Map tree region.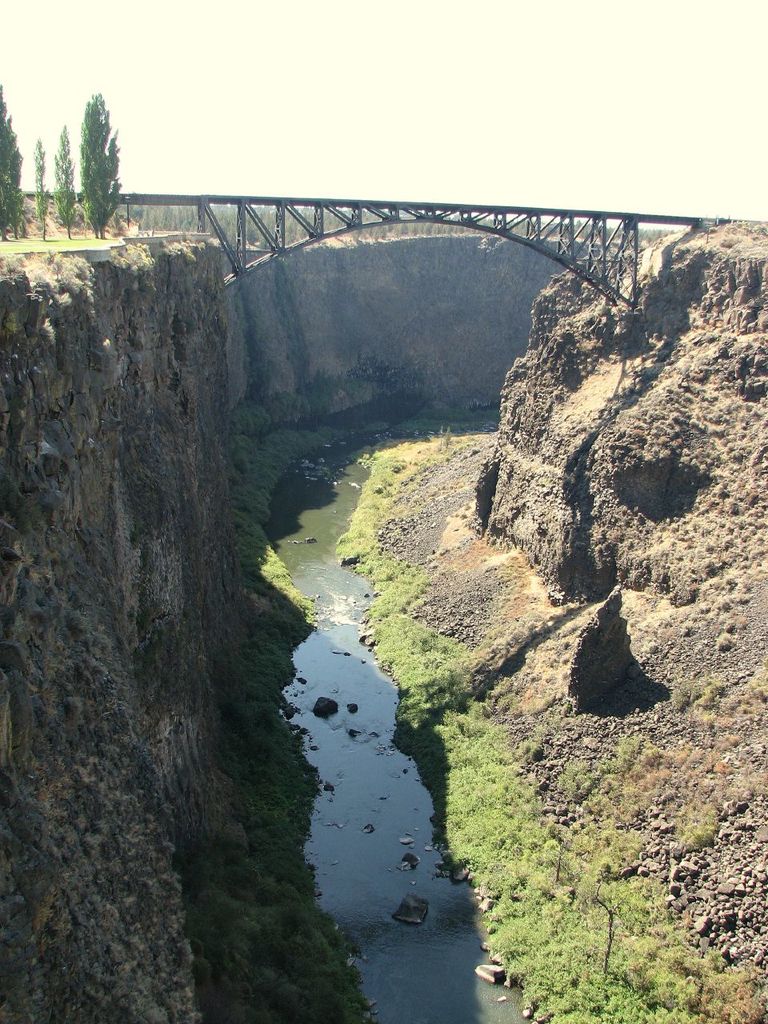
Mapped to bbox=(0, 86, 25, 241).
